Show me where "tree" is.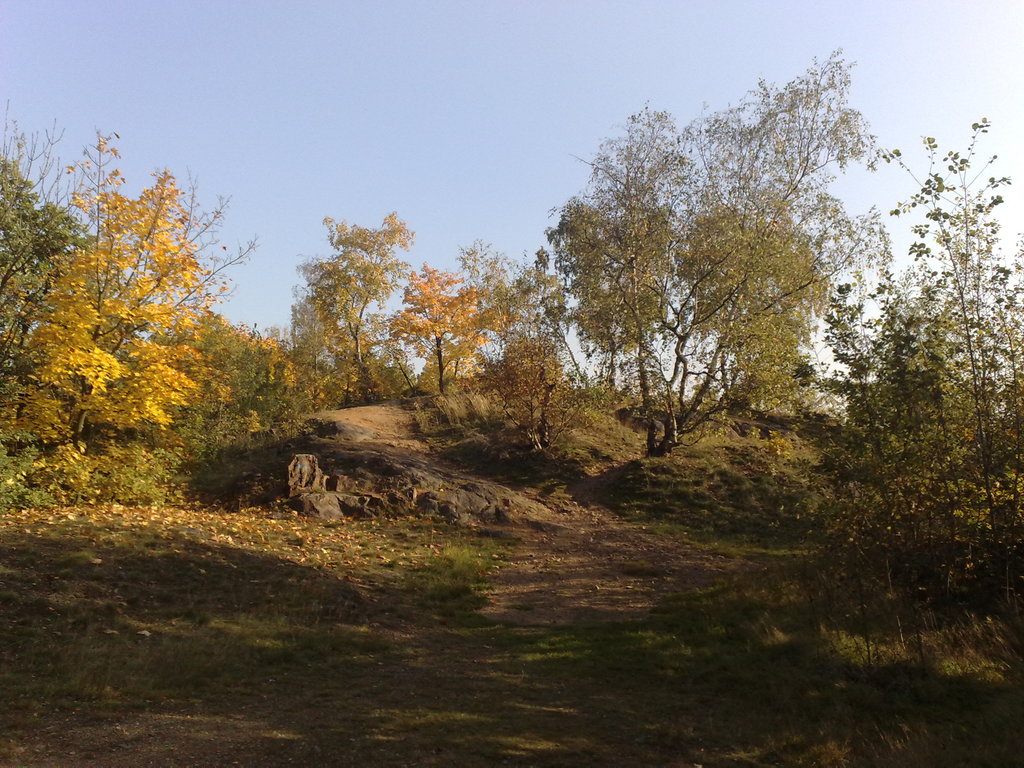
"tree" is at 850, 114, 1023, 552.
